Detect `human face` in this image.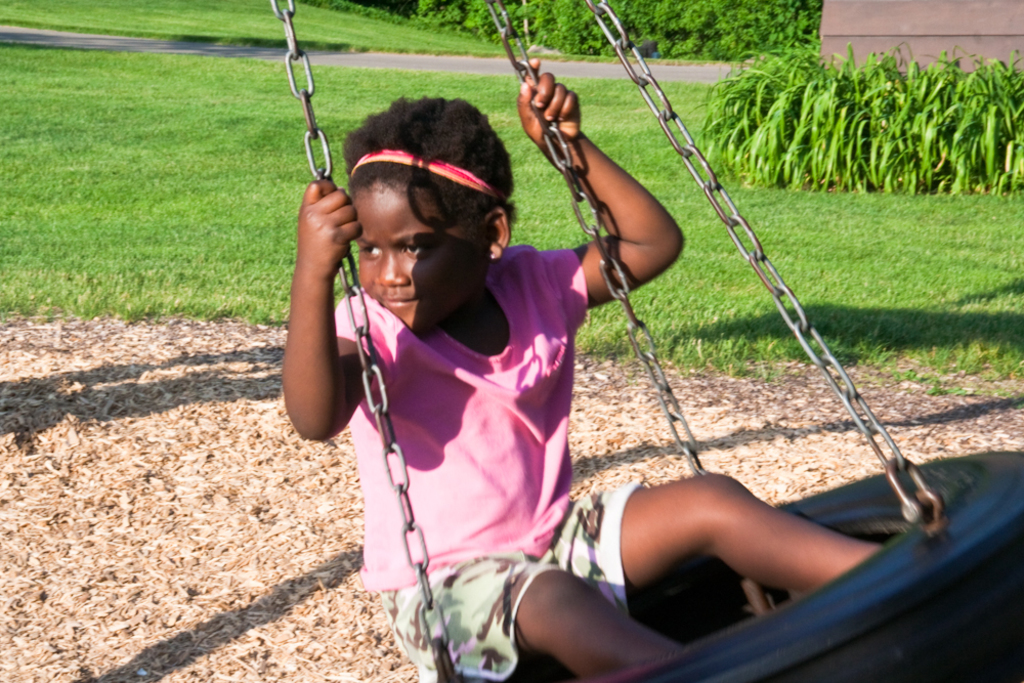
Detection: select_region(353, 187, 479, 334).
